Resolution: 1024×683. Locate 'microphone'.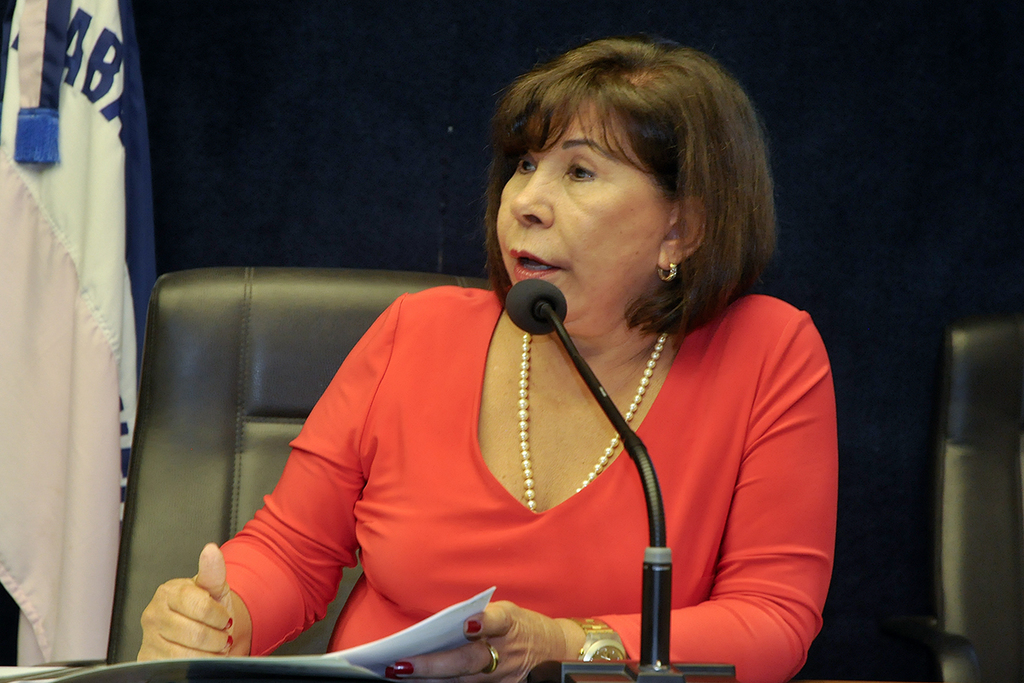
[504, 270, 568, 350].
